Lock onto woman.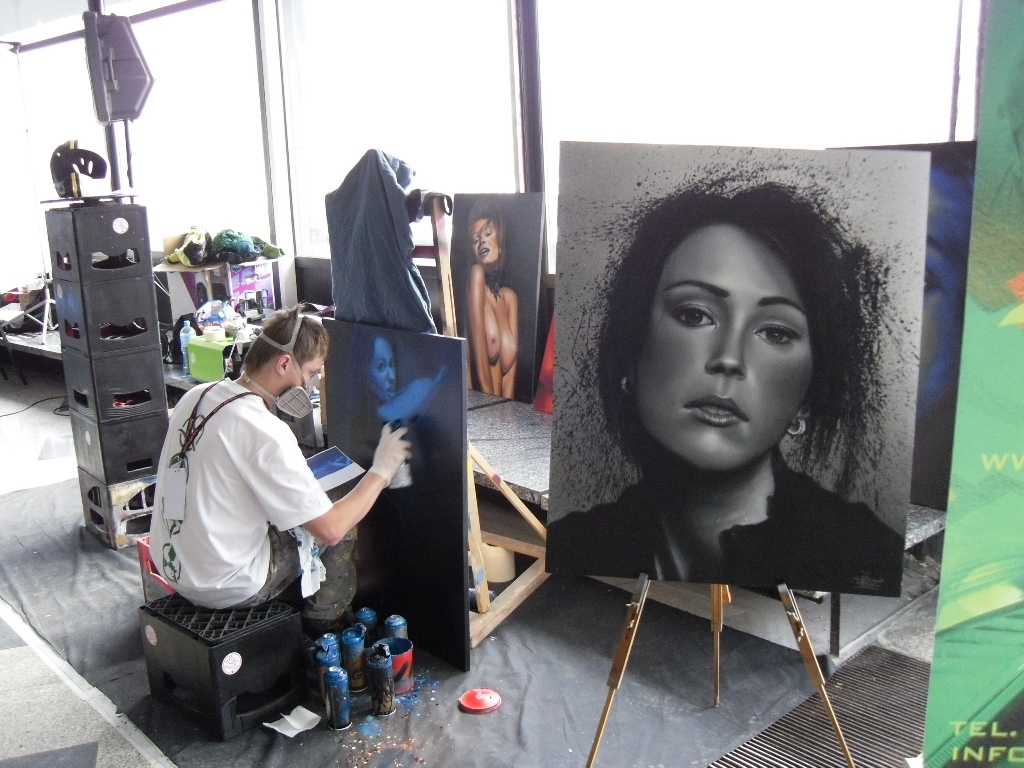
Locked: [371, 327, 416, 418].
